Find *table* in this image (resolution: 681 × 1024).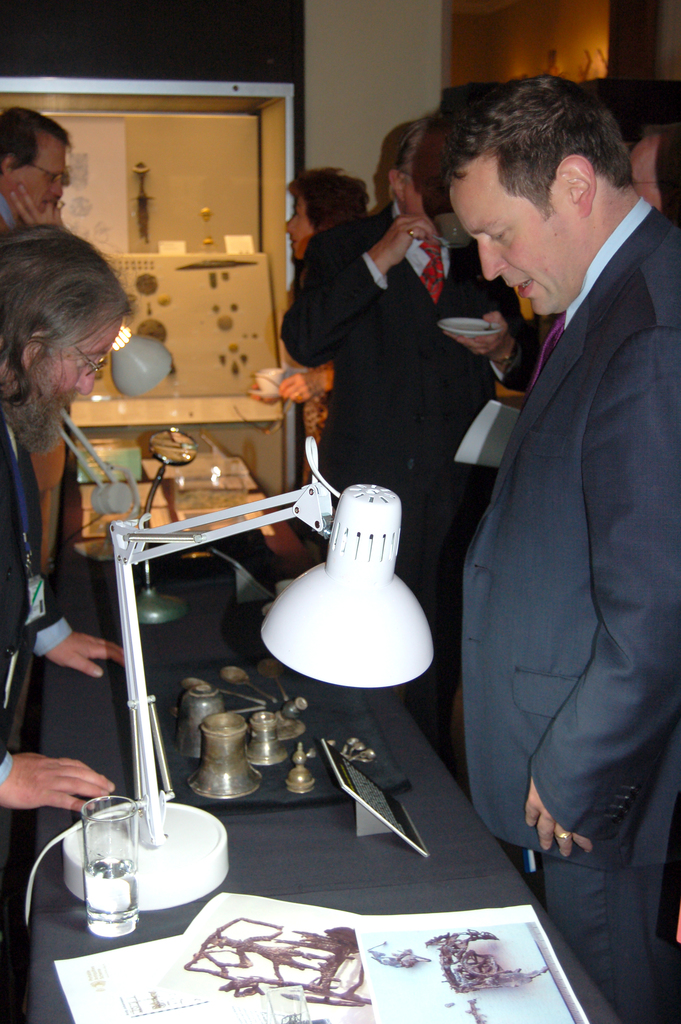
left=31, top=390, right=551, bottom=1023.
